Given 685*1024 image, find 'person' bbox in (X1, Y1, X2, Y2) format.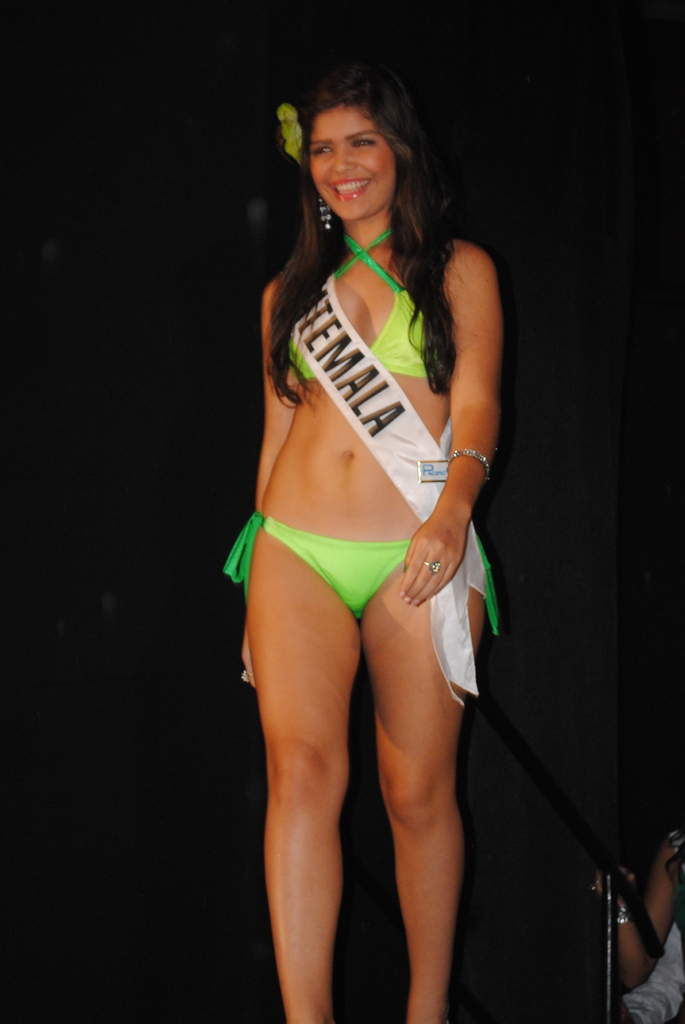
(224, 56, 502, 1023).
